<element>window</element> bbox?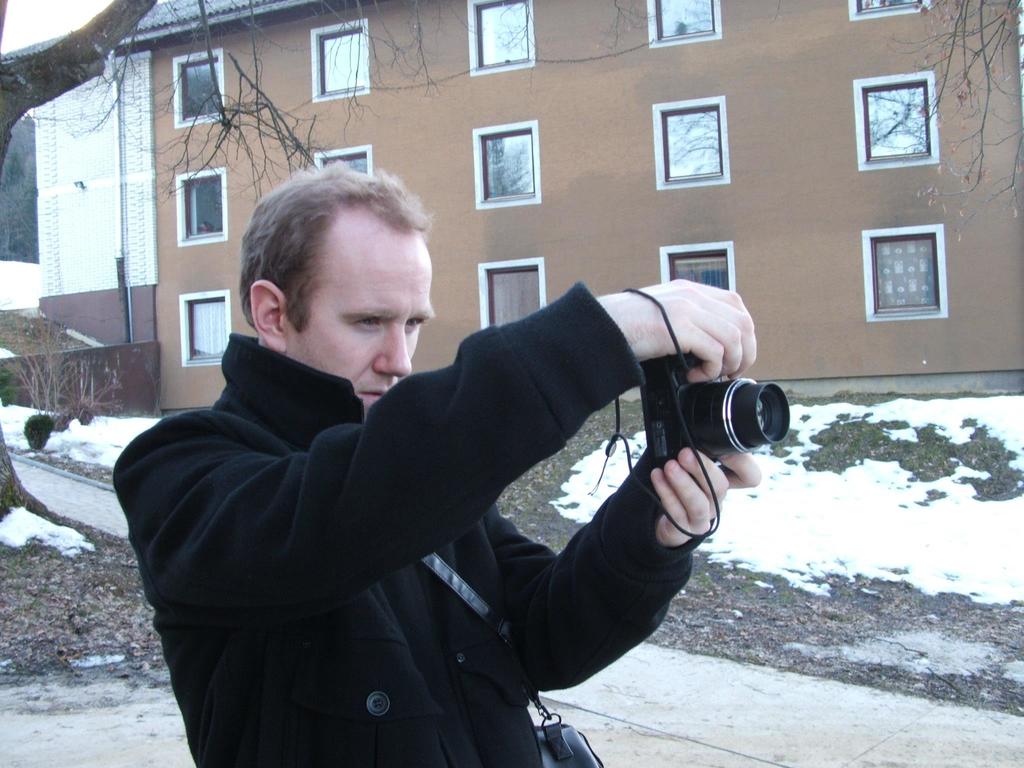
pyautogui.locateOnScreen(659, 241, 739, 291)
